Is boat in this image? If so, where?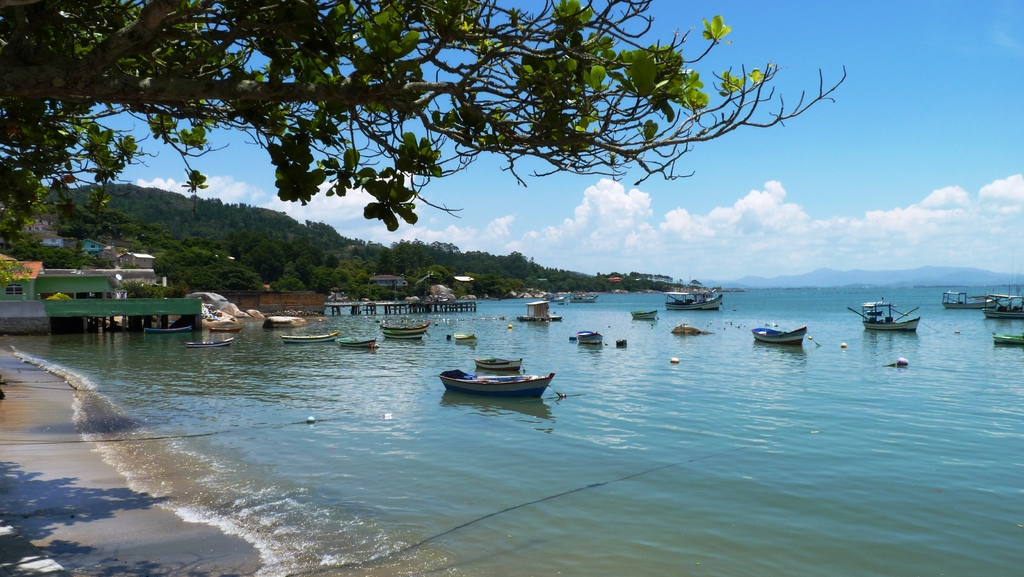
Yes, at 517/305/566/323.
